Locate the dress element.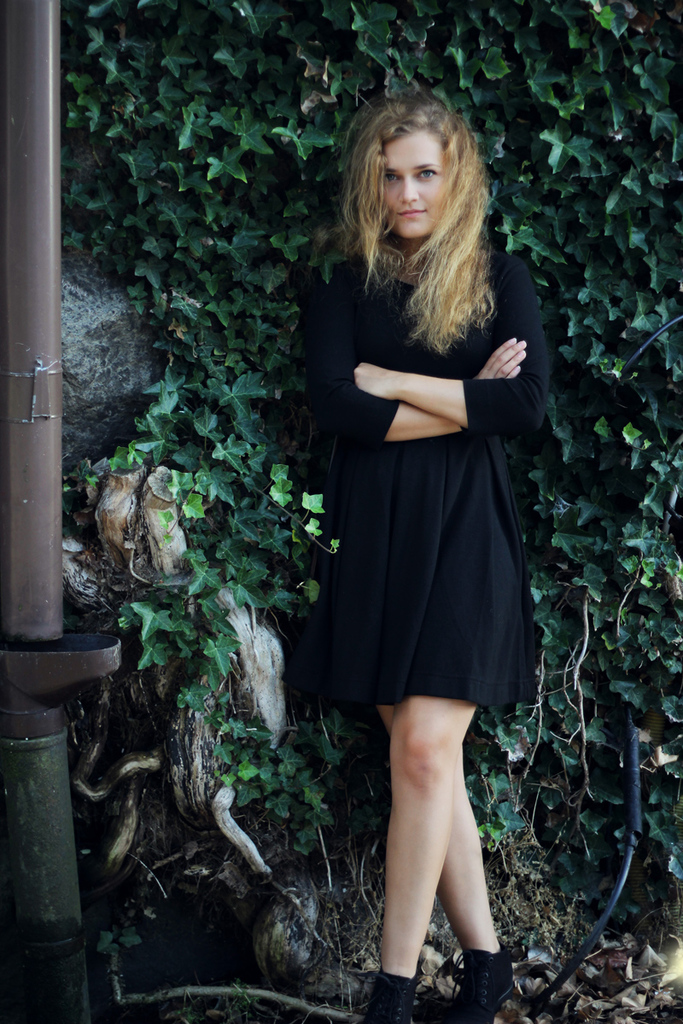
Element bbox: bbox=(284, 231, 552, 707).
